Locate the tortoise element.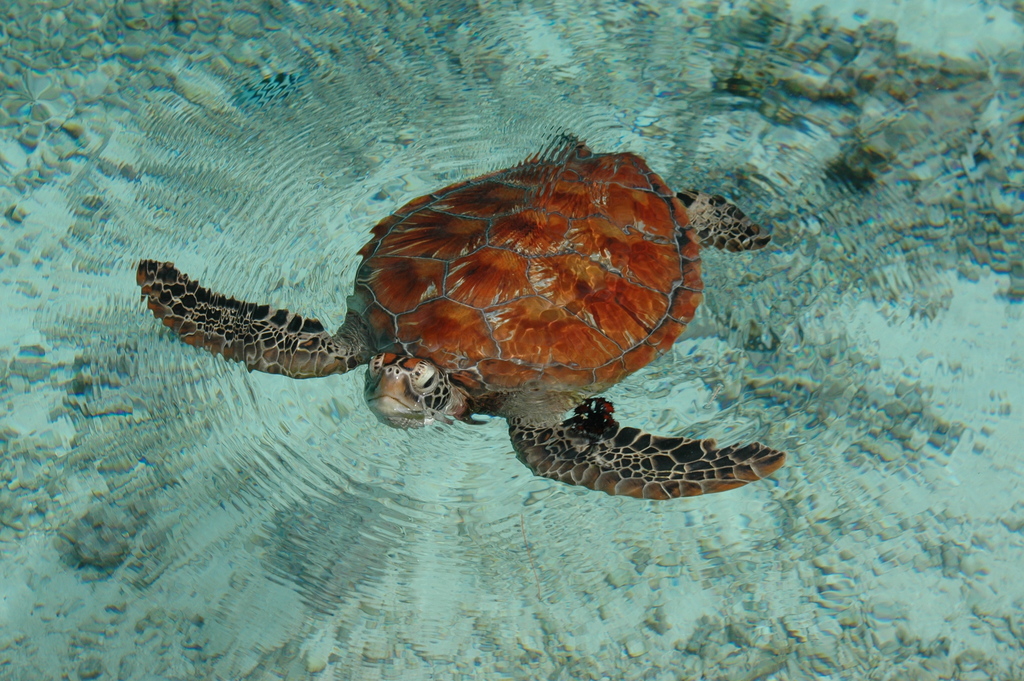
Element bbox: left=135, top=133, right=788, bottom=504.
